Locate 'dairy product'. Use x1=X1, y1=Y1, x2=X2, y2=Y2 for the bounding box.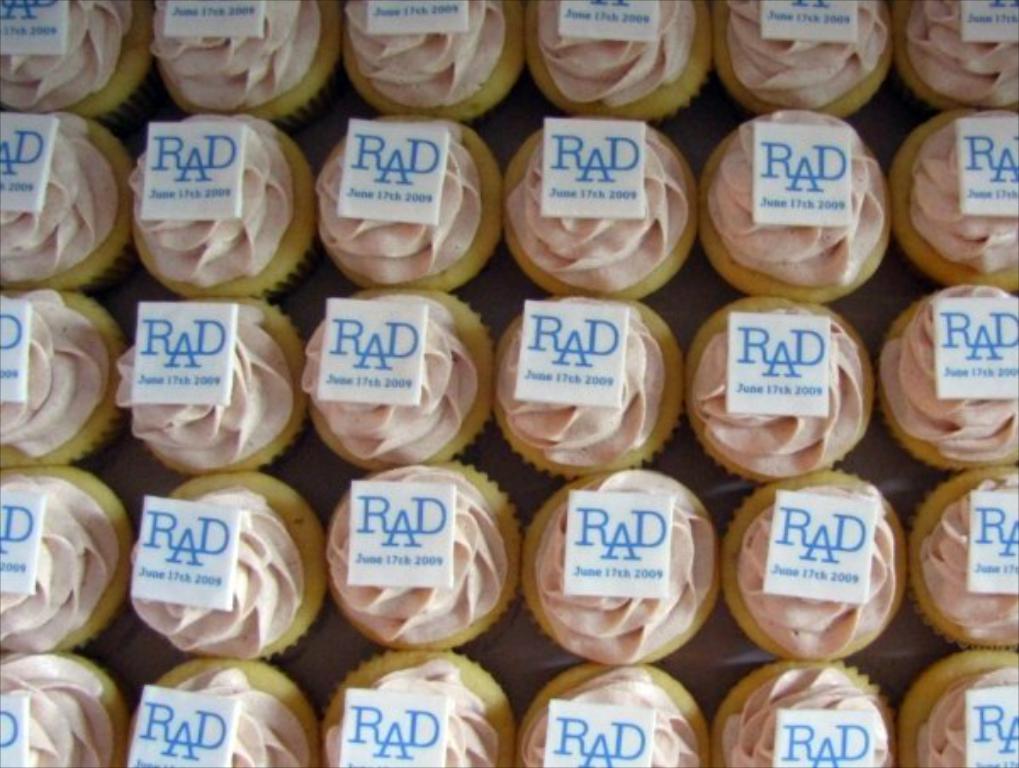
x1=110, y1=311, x2=285, y2=472.
